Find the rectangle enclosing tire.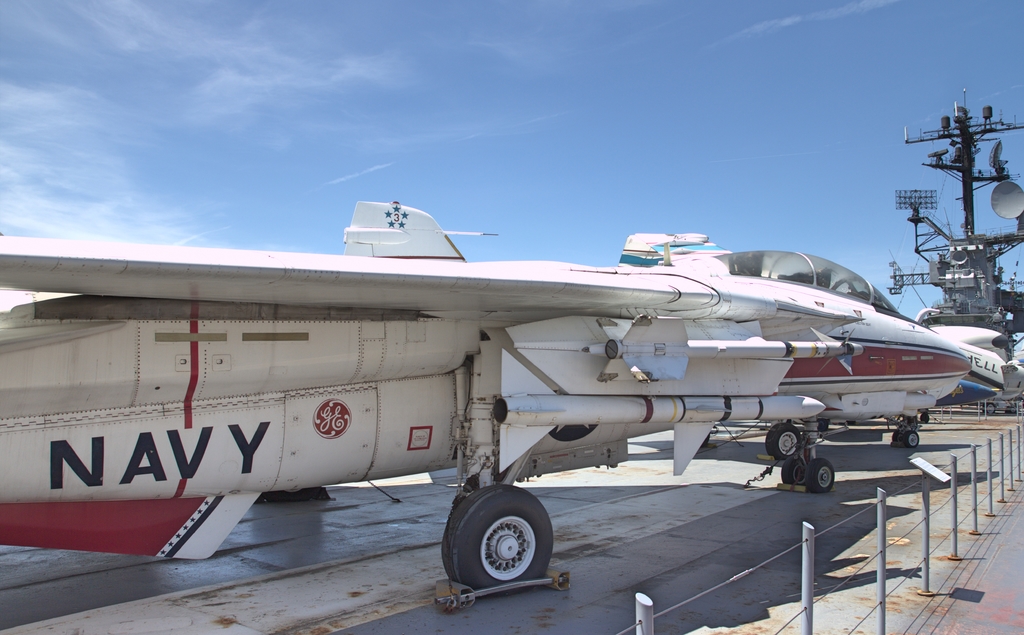
box(987, 404, 995, 417).
